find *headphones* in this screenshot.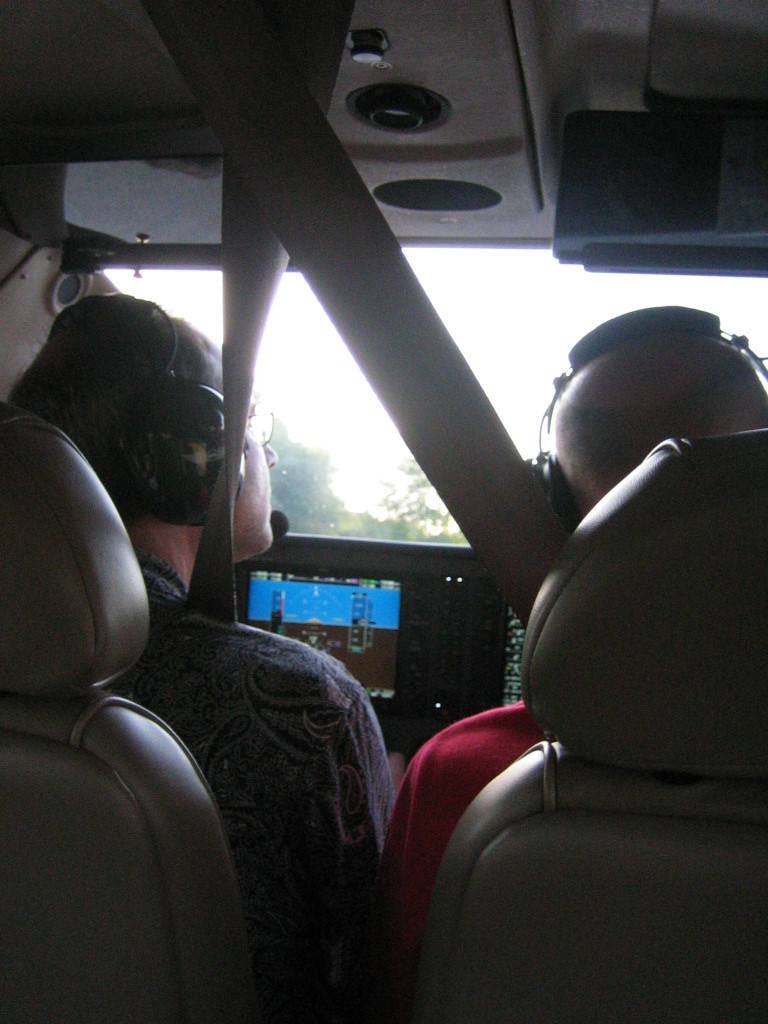
The bounding box for *headphones* is box=[515, 287, 767, 540].
